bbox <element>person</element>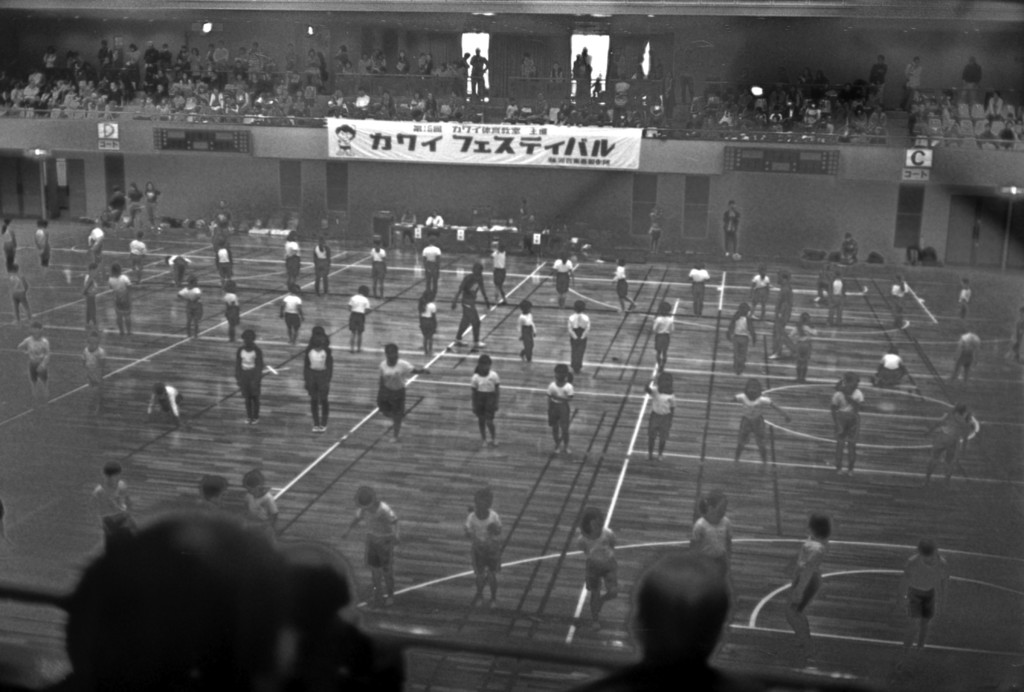
BBox(959, 57, 977, 107)
